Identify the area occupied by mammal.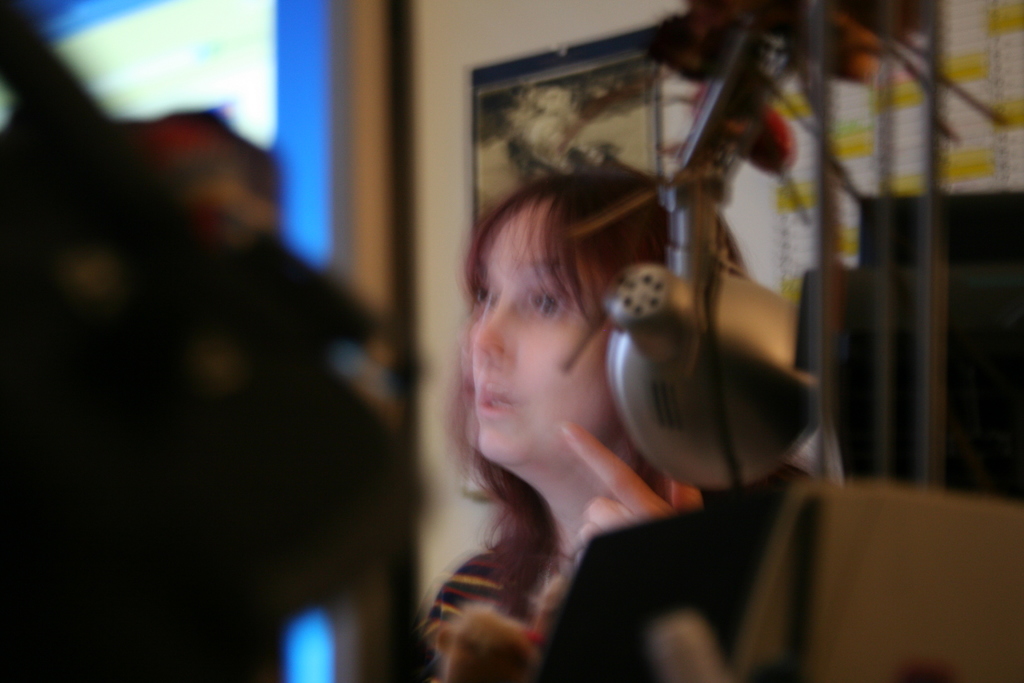
Area: l=417, t=168, r=748, b=682.
